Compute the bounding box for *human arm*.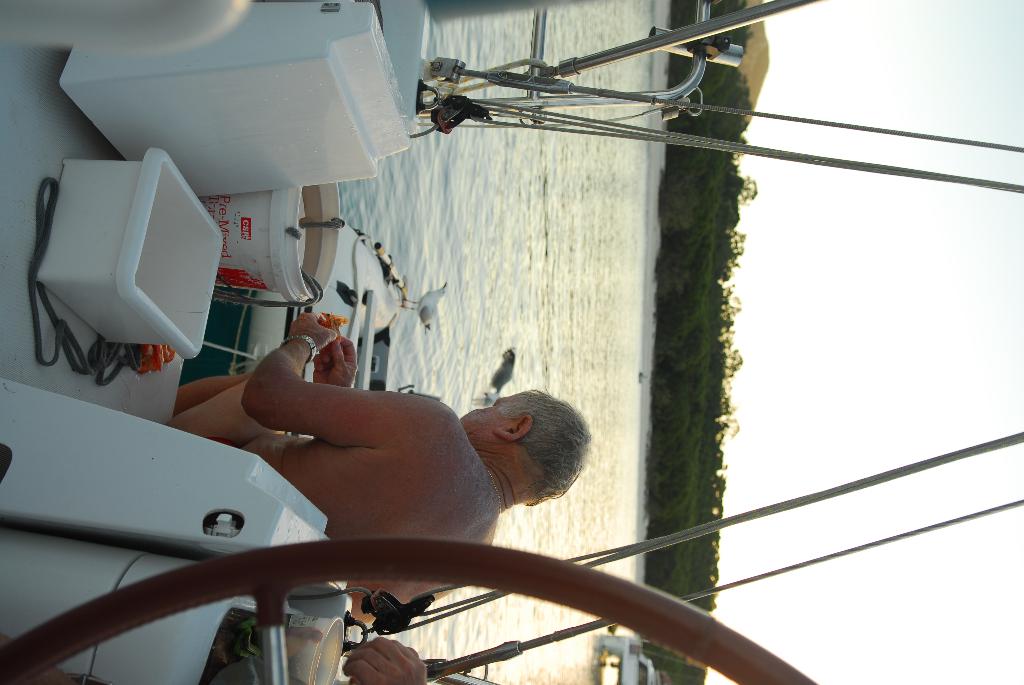
detection(234, 296, 456, 452).
